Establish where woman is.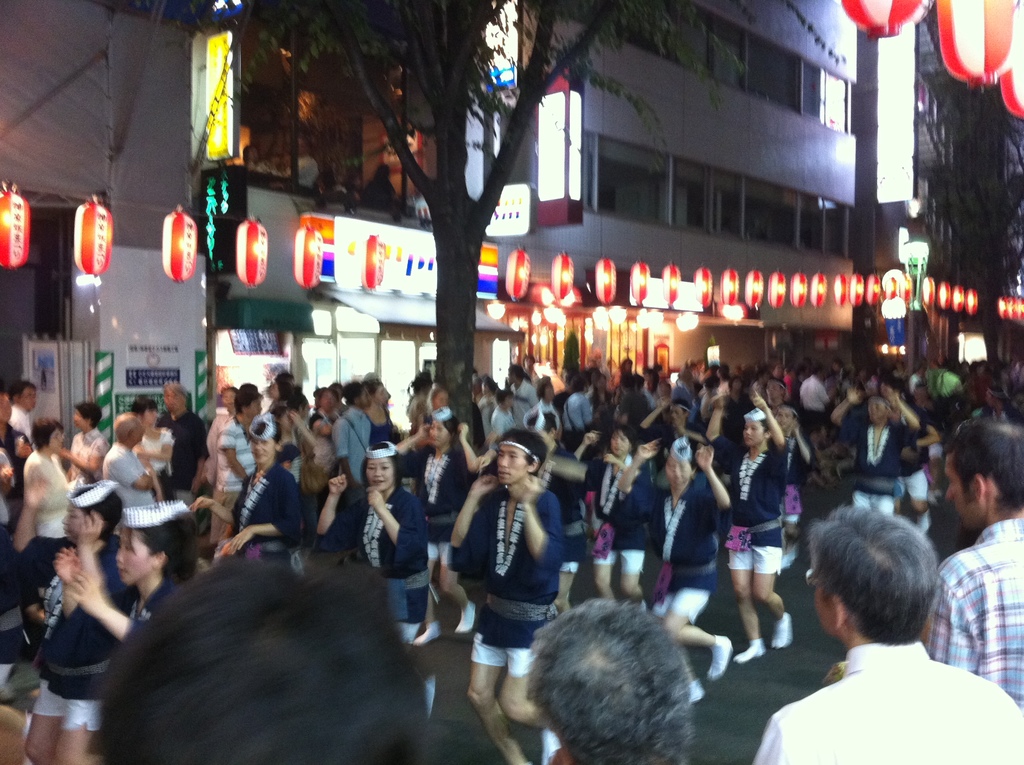
Established at <bbox>723, 376, 794, 672</bbox>.
